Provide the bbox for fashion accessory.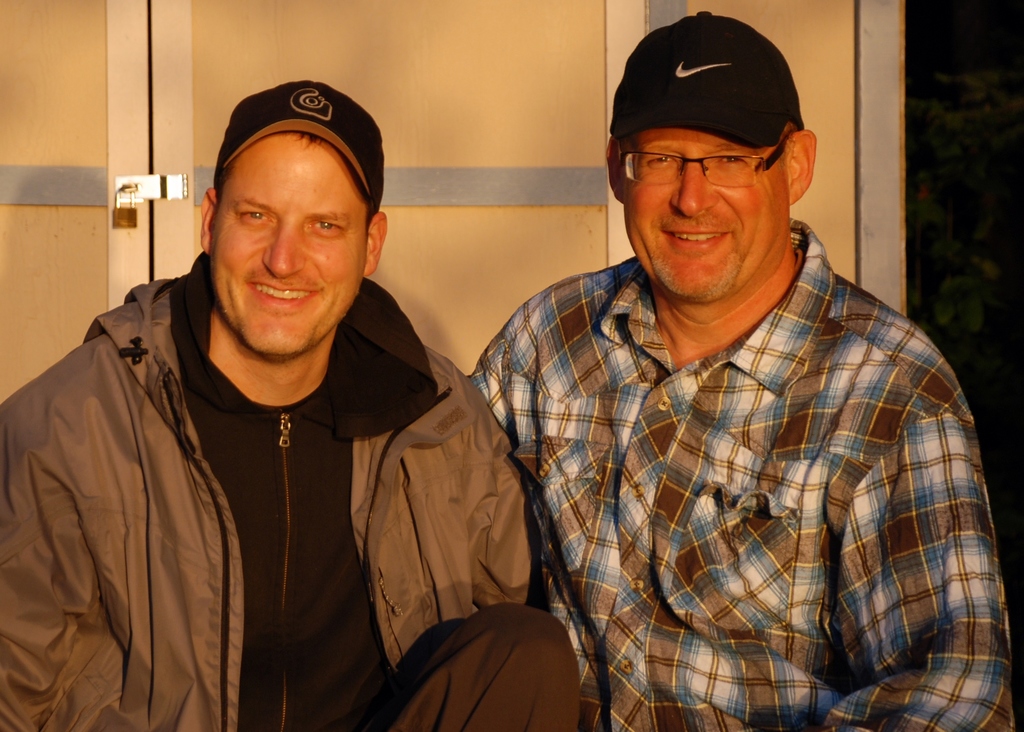
BBox(611, 13, 807, 145).
